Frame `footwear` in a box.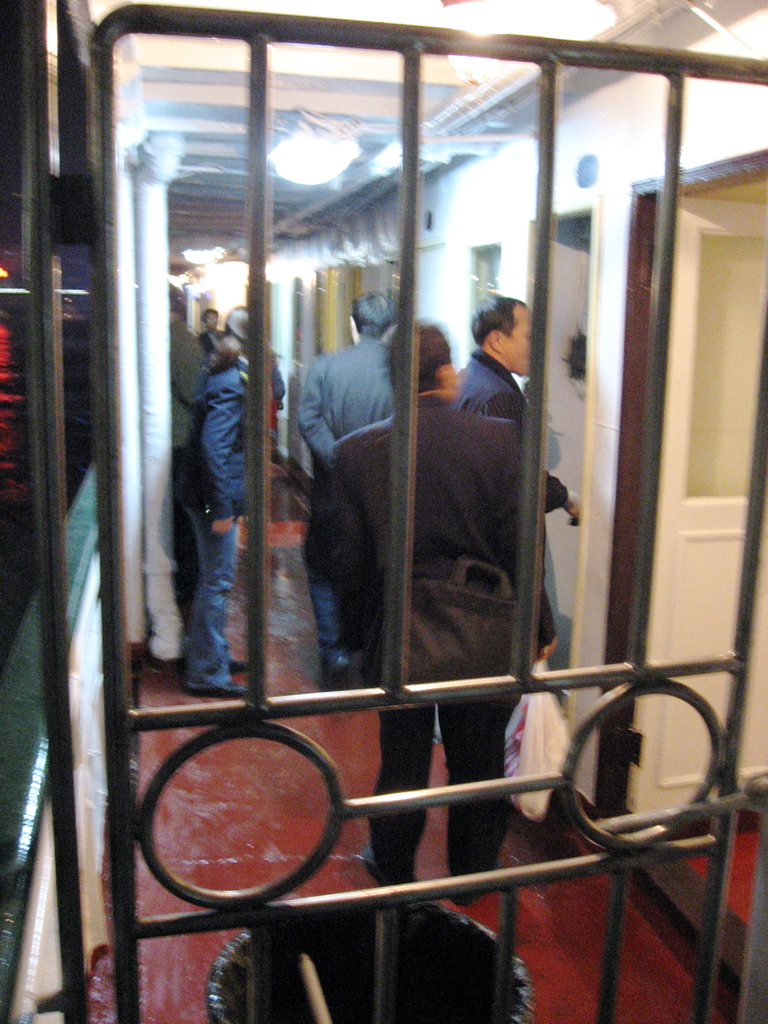
box(449, 856, 500, 906).
